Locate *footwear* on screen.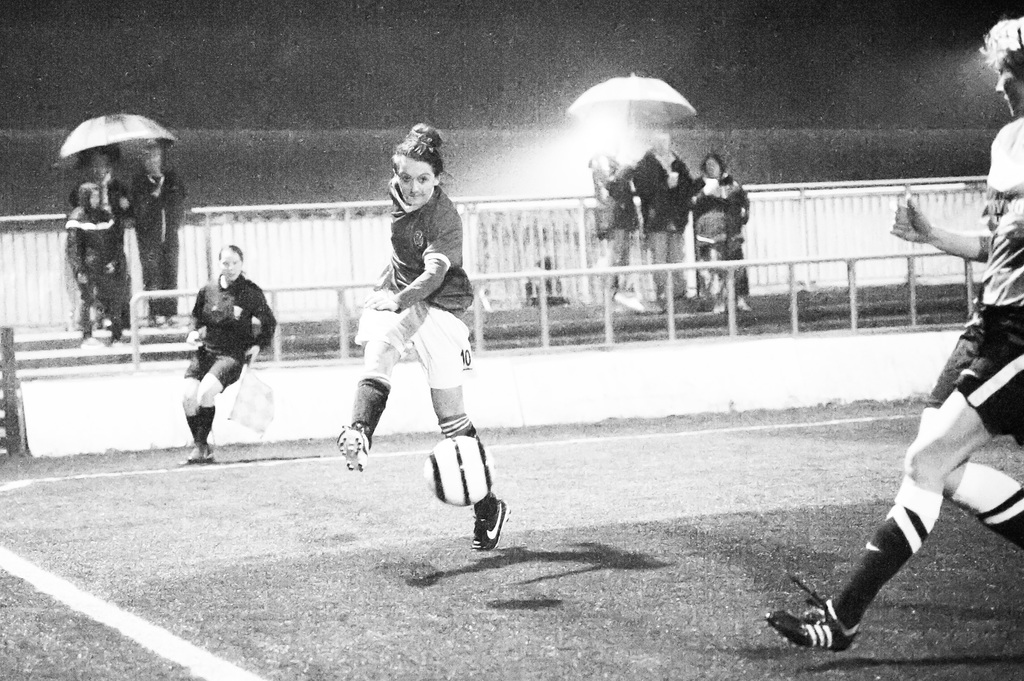
On screen at box(188, 440, 209, 462).
